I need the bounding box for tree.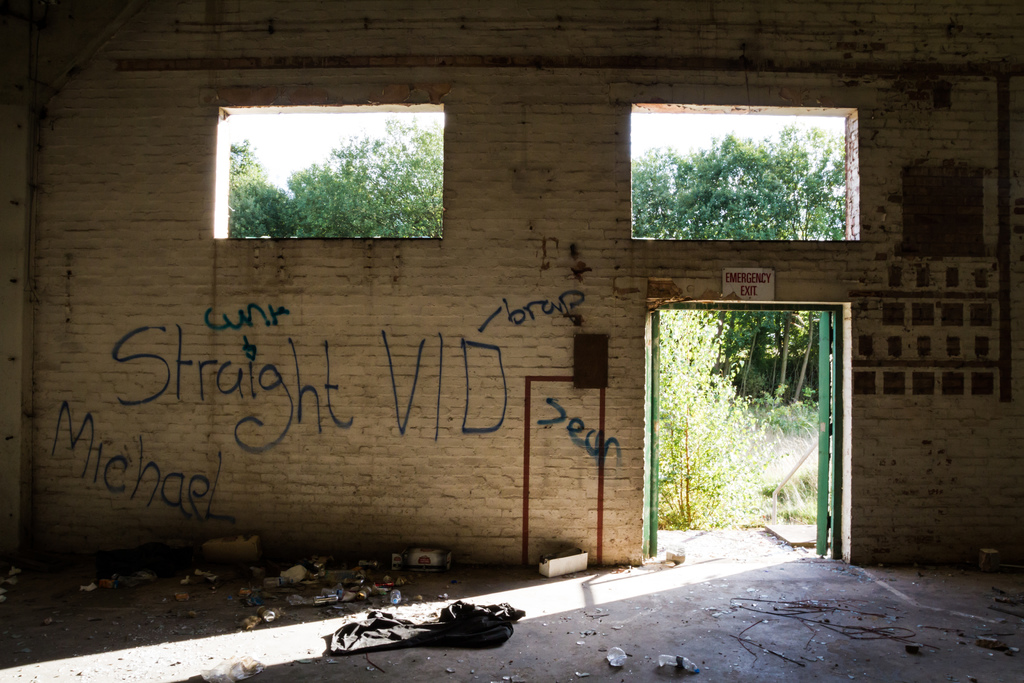
Here it is: <bbox>642, 103, 854, 256</bbox>.
